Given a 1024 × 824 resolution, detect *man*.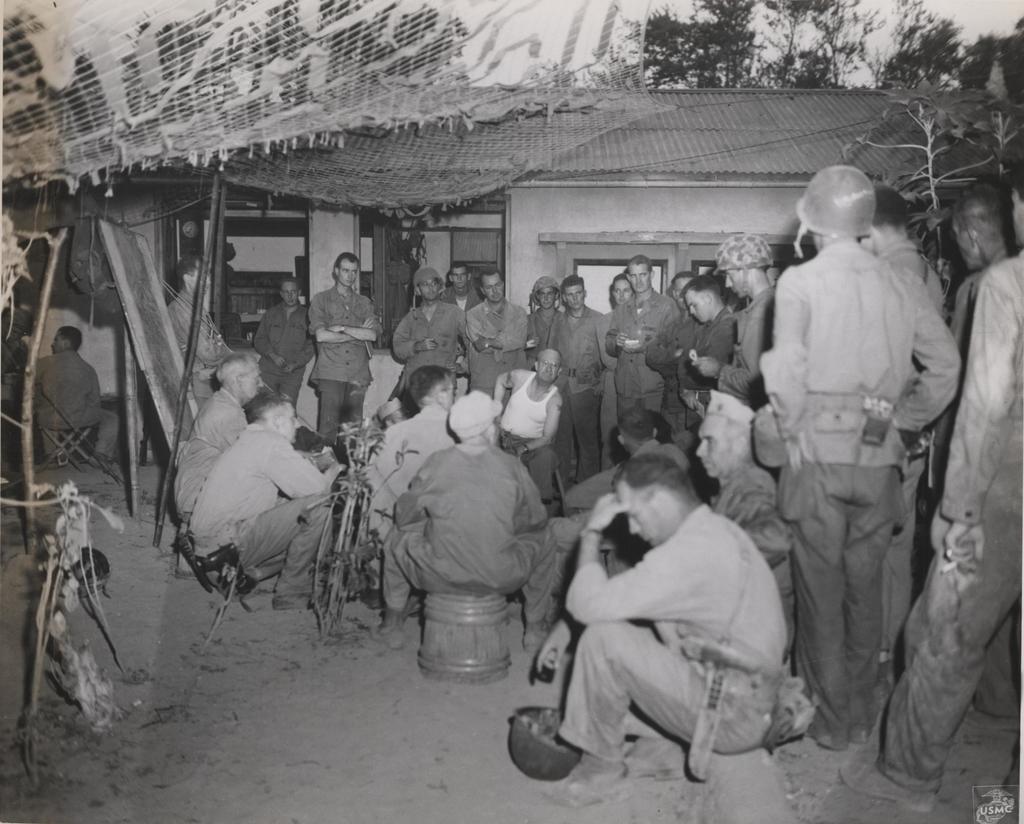
l=534, t=430, r=831, b=805.
